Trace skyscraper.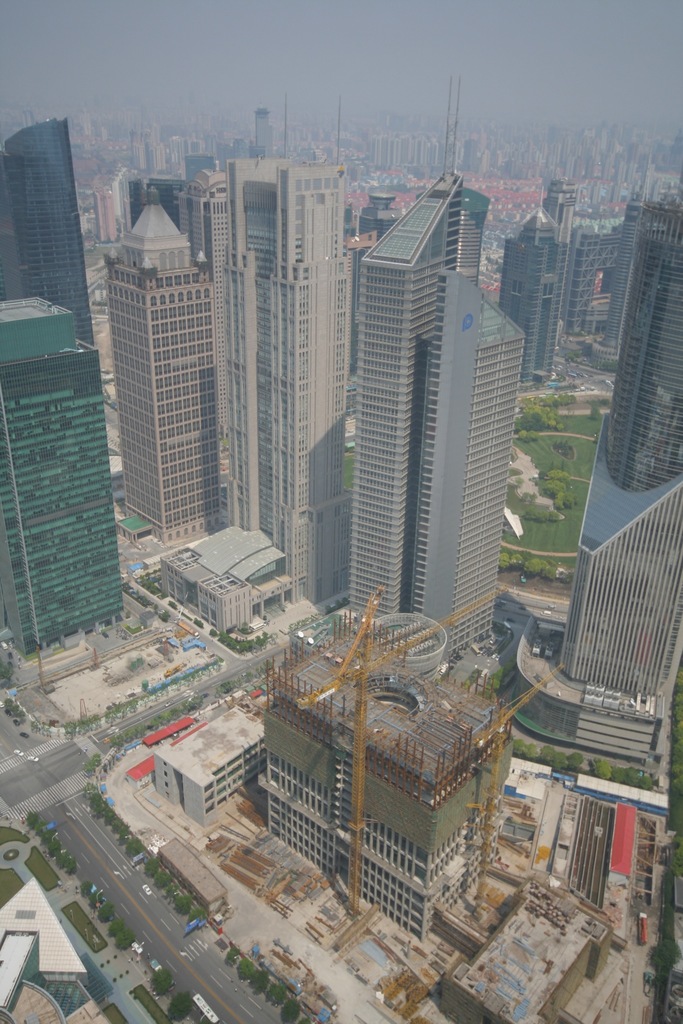
Traced to (left=0, top=304, right=123, bottom=628).
